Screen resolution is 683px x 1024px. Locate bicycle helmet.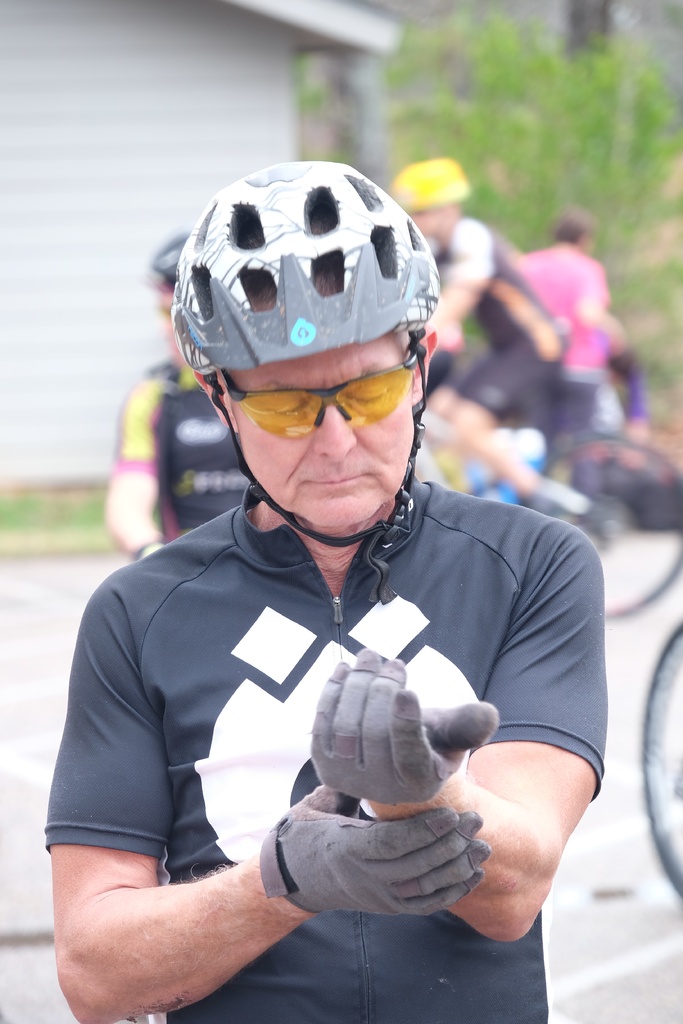
left=176, top=157, right=433, bottom=369.
